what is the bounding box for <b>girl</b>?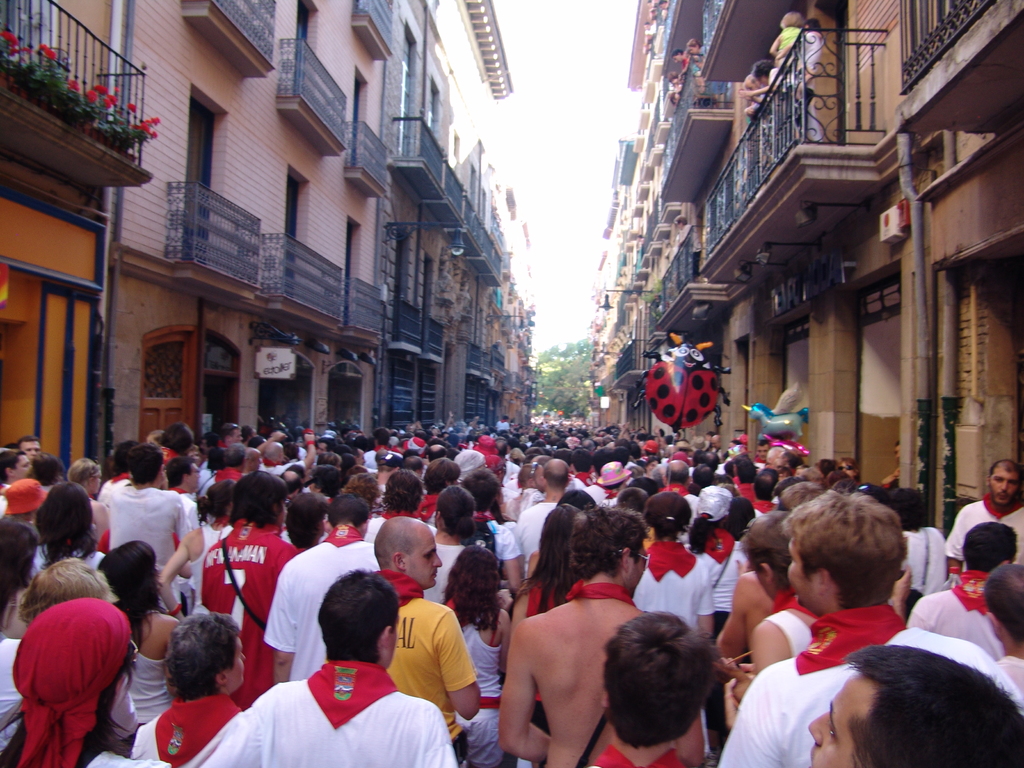
select_region(96, 538, 181, 733).
